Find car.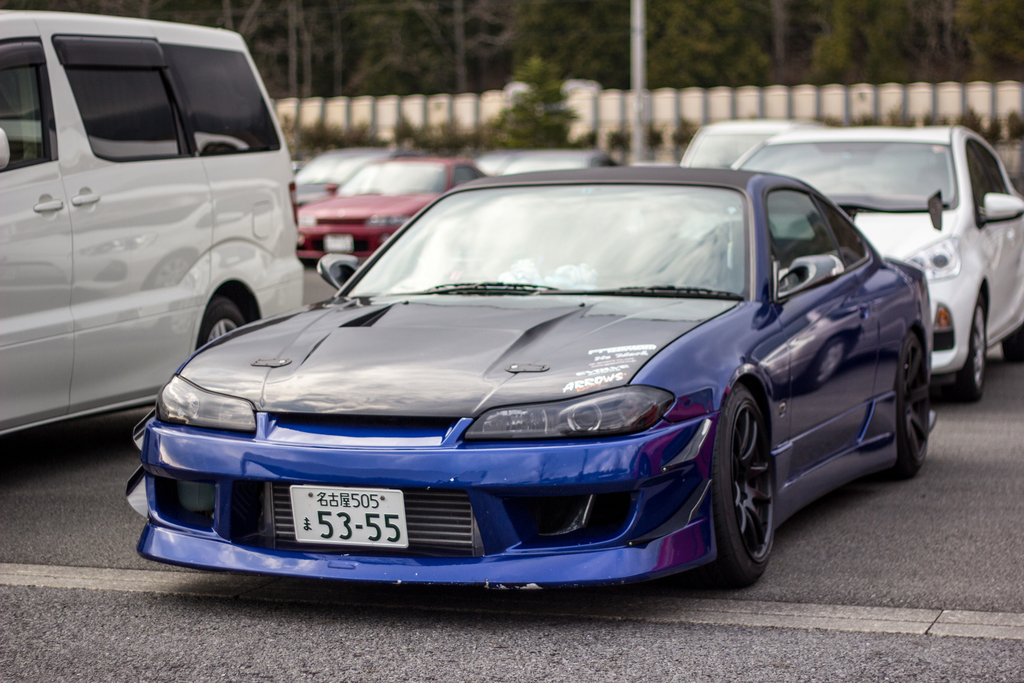
(left=677, top=126, right=858, bottom=205).
